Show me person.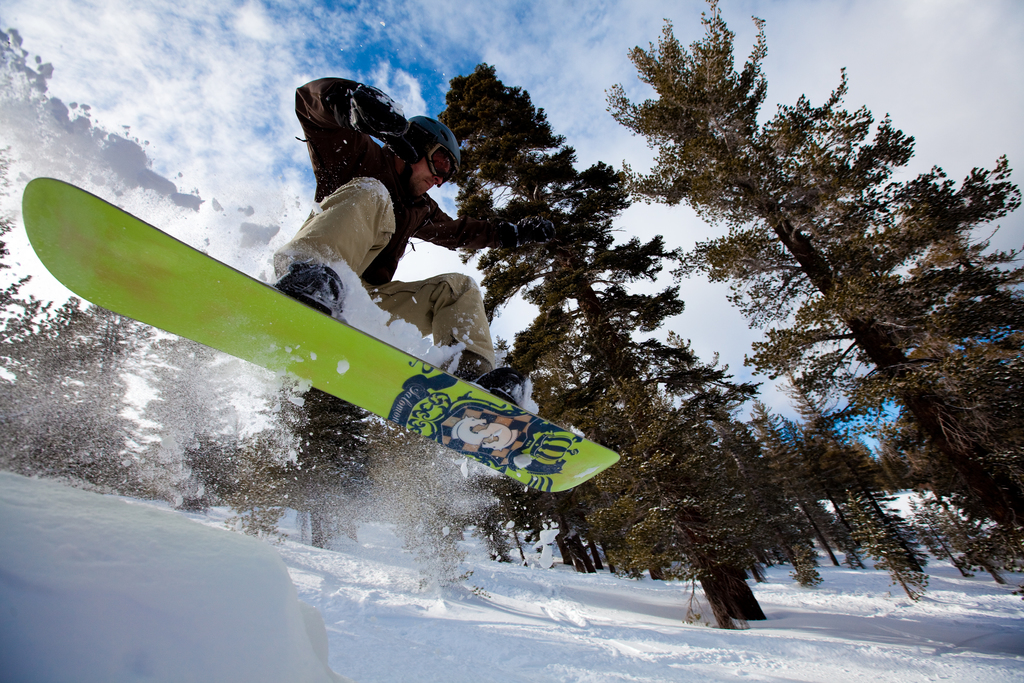
person is here: l=266, t=69, r=525, b=397.
